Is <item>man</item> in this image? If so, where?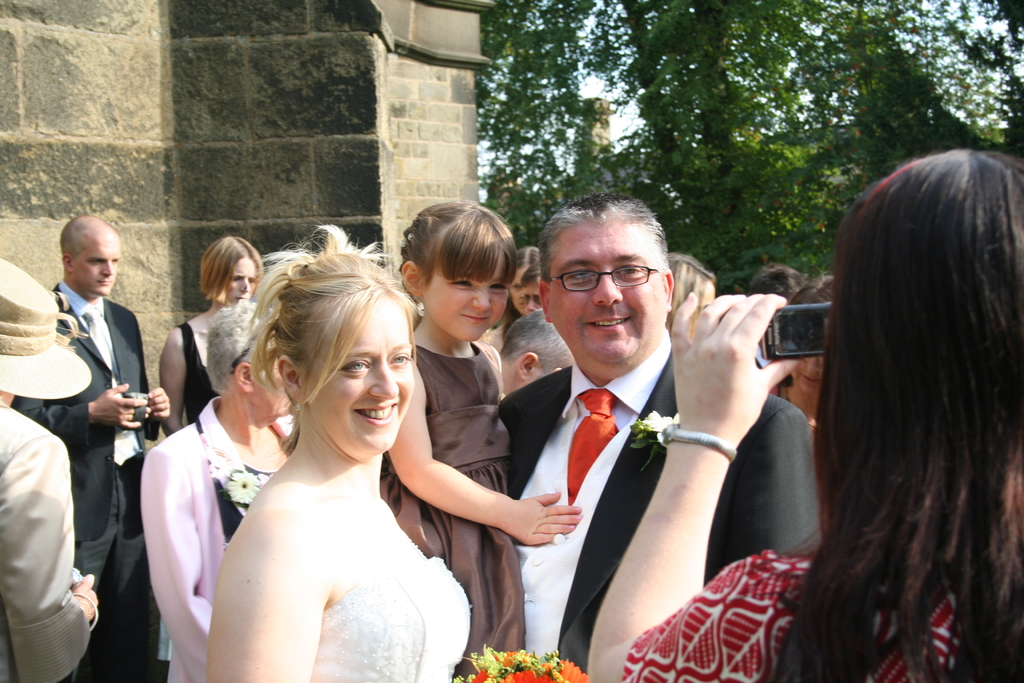
Yes, at l=499, t=195, r=821, b=671.
